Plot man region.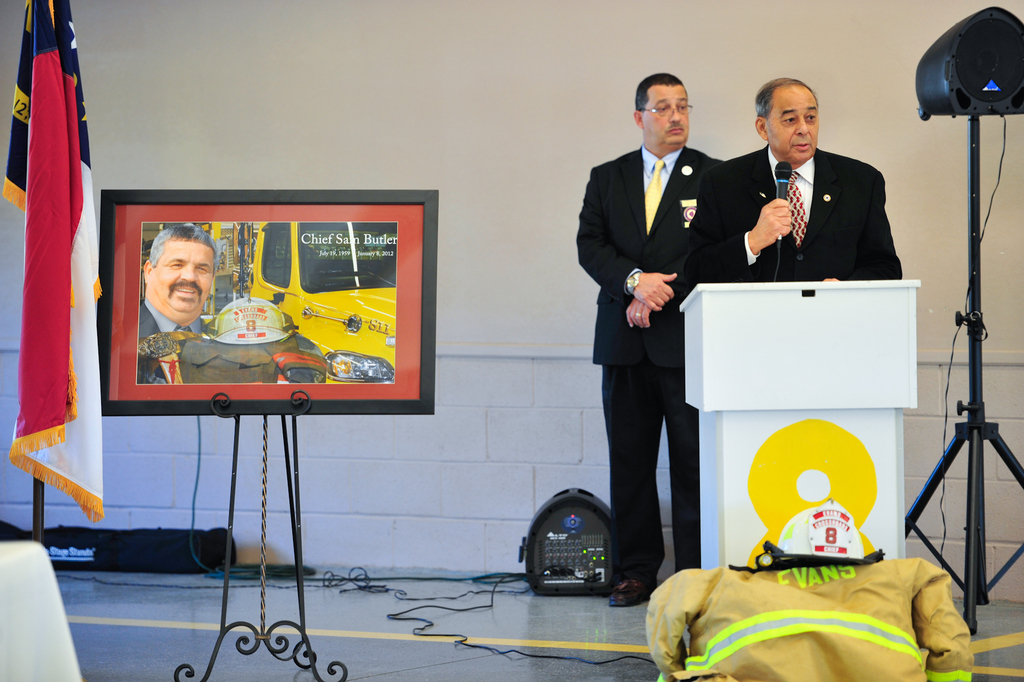
Plotted at <box>138,225,220,374</box>.
